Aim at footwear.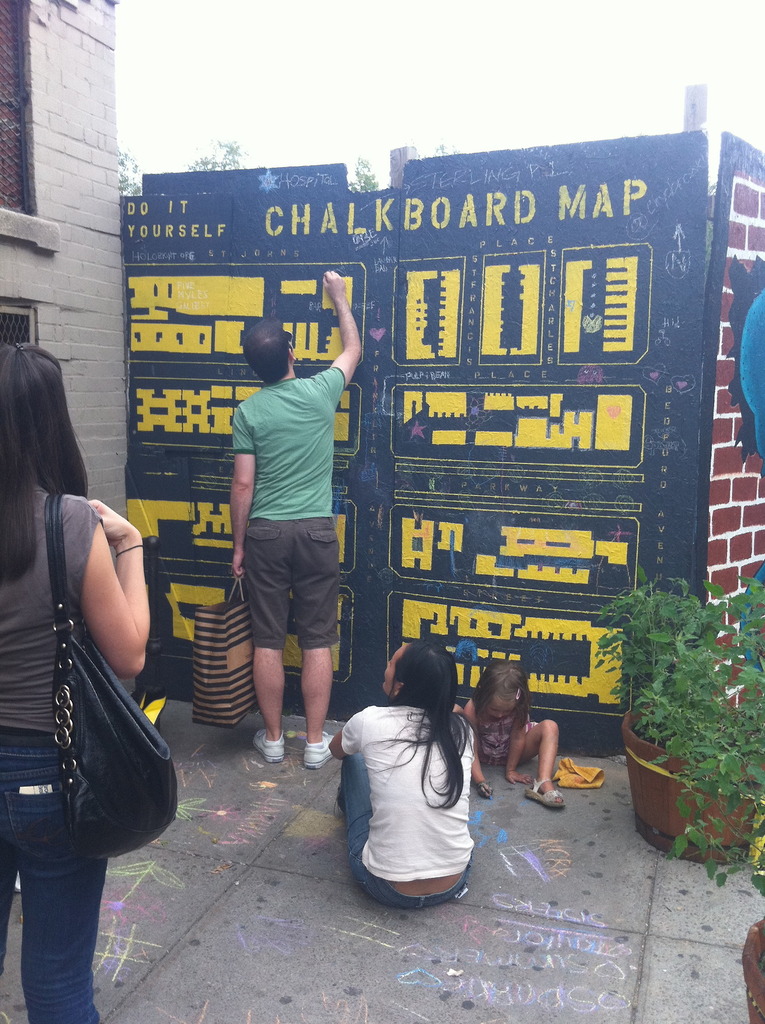
Aimed at <box>250,726,284,761</box>.
